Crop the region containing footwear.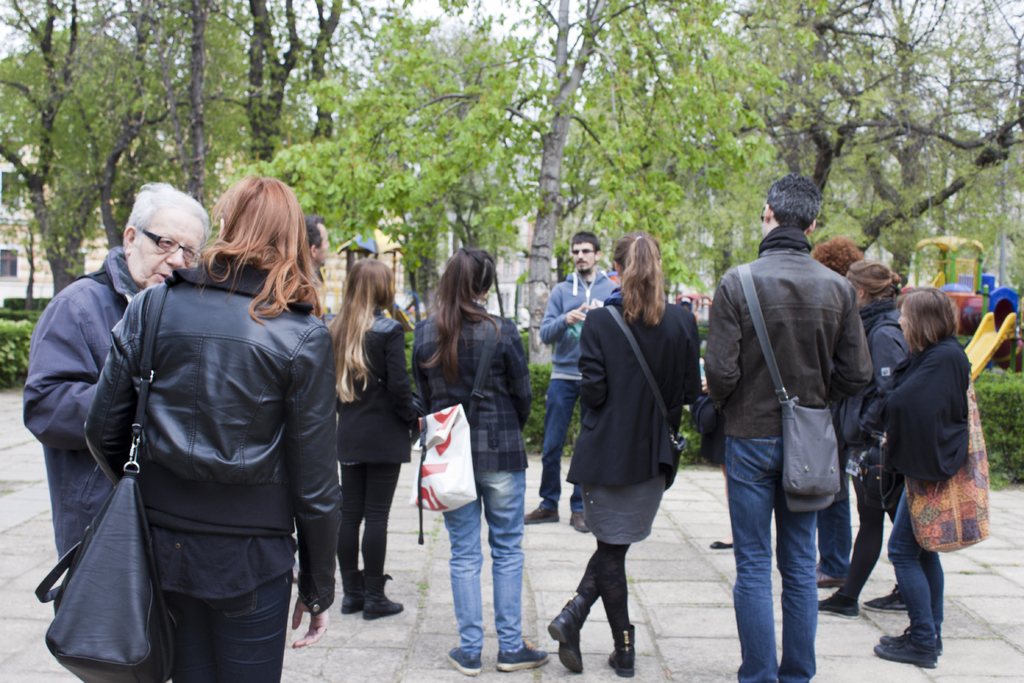
Crop region: left=816, top=593, right=862, bottom=620.
